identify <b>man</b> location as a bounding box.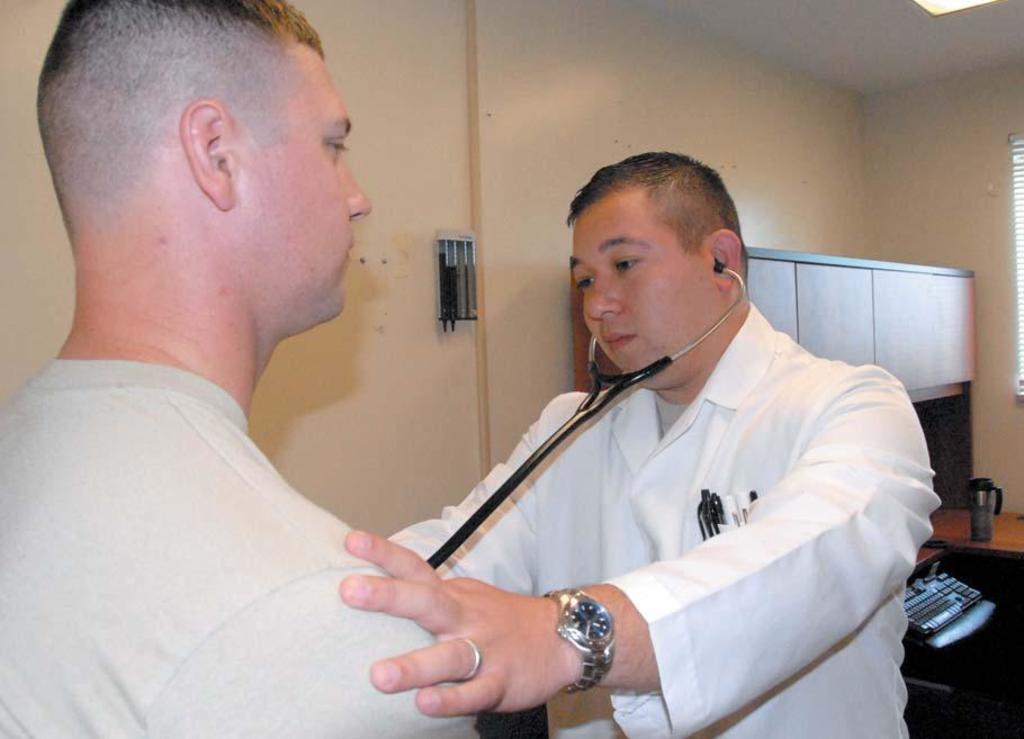
rect(314, 164, 949, 735).
